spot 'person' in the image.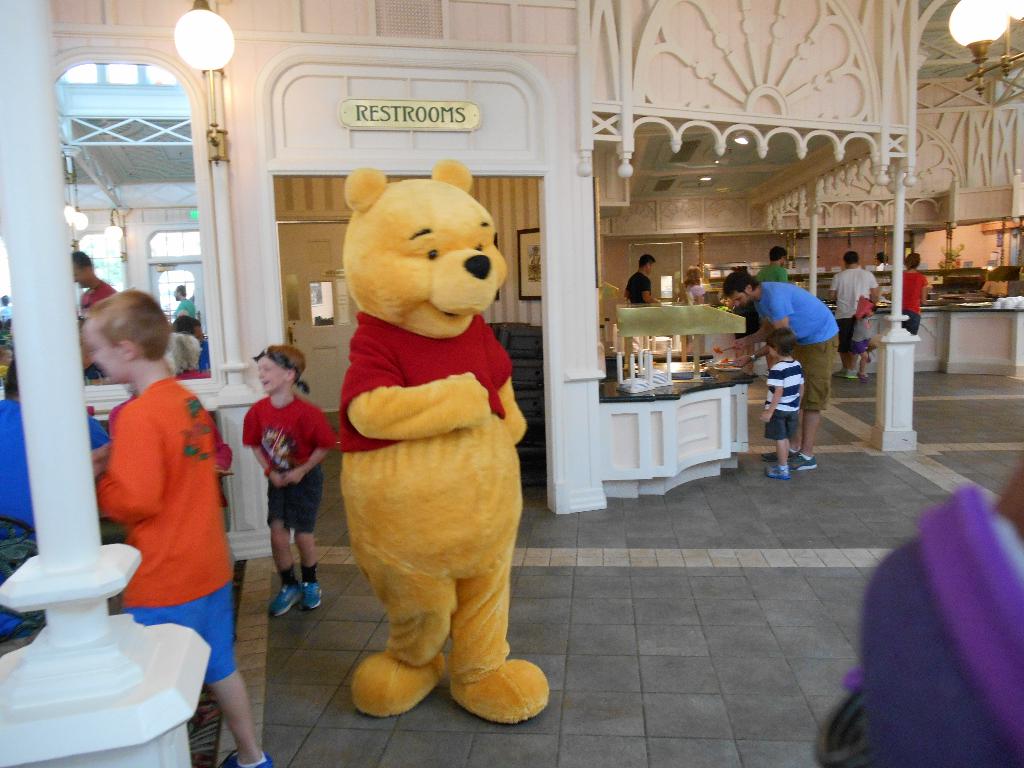
'person' found at Rect(758, 239, 845, 489).
